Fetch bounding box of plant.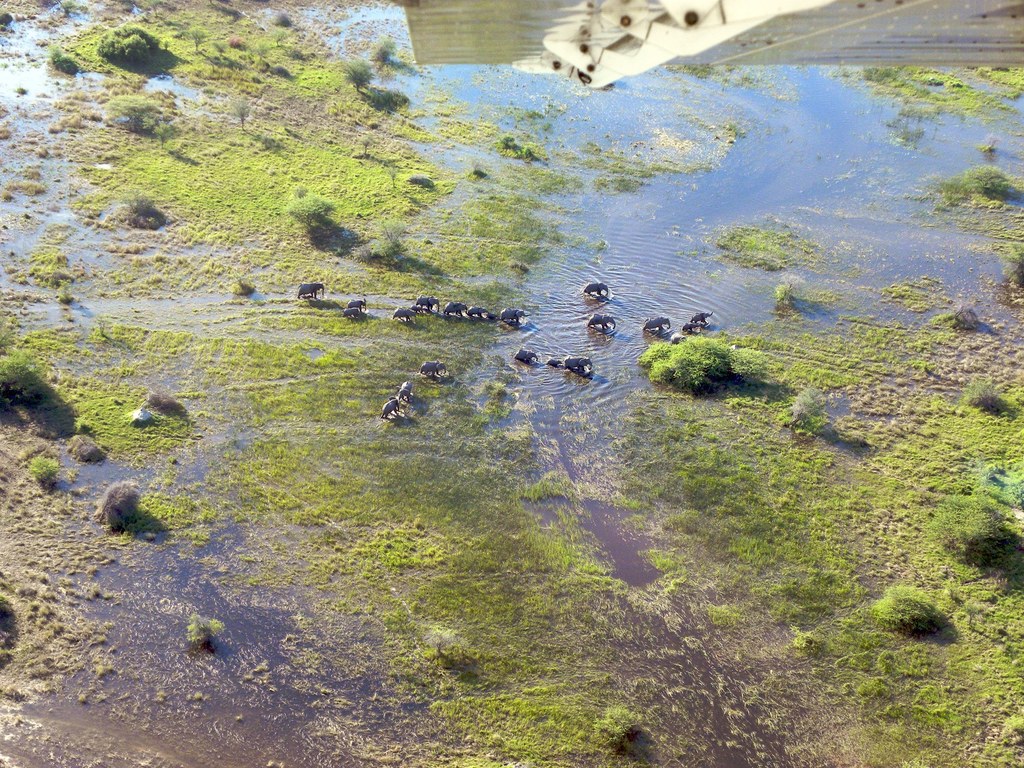
Bbox: 595 708 646 749.
